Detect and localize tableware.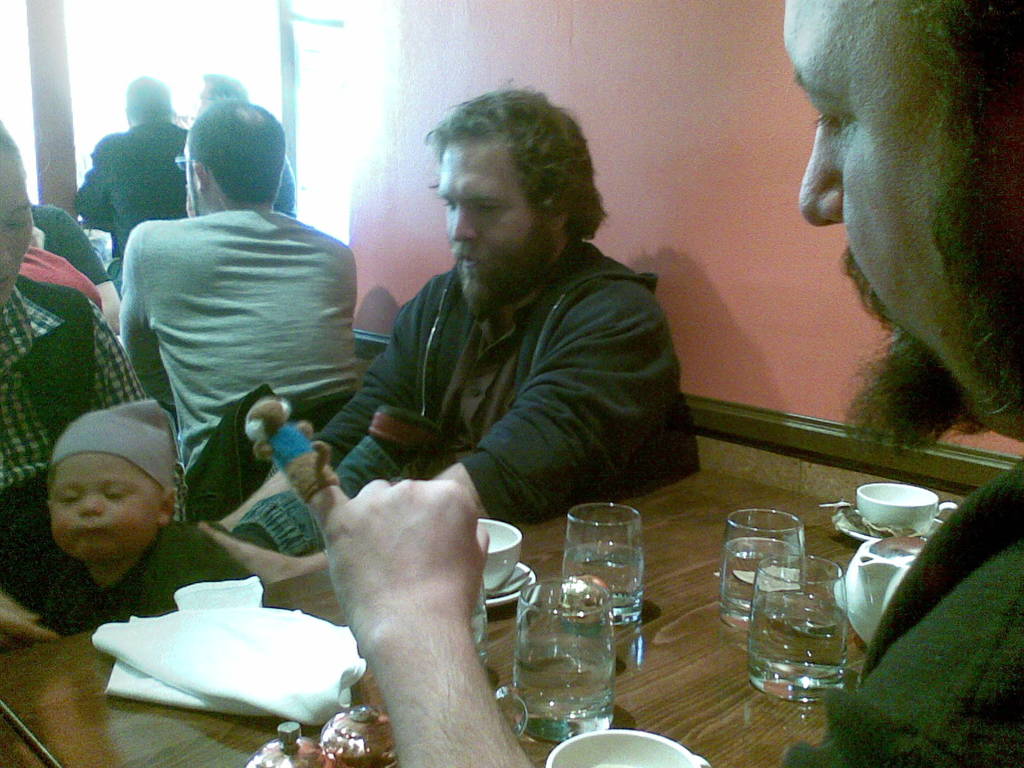
Localized at <bbox>832, 541, 918, 650</bbox>.
